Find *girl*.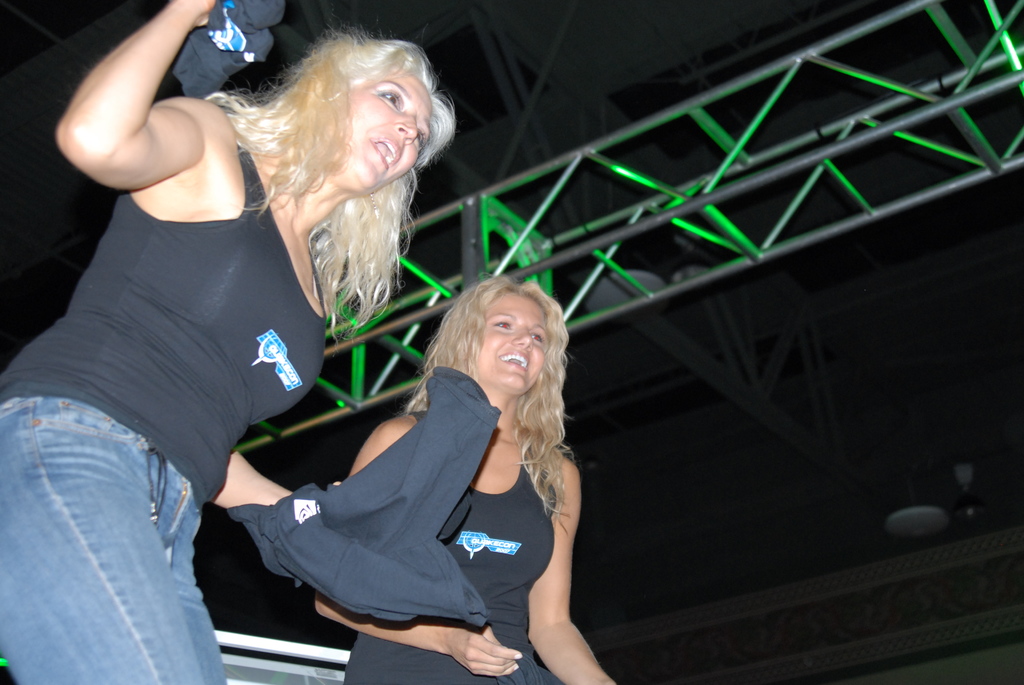
318/283/602/684.
